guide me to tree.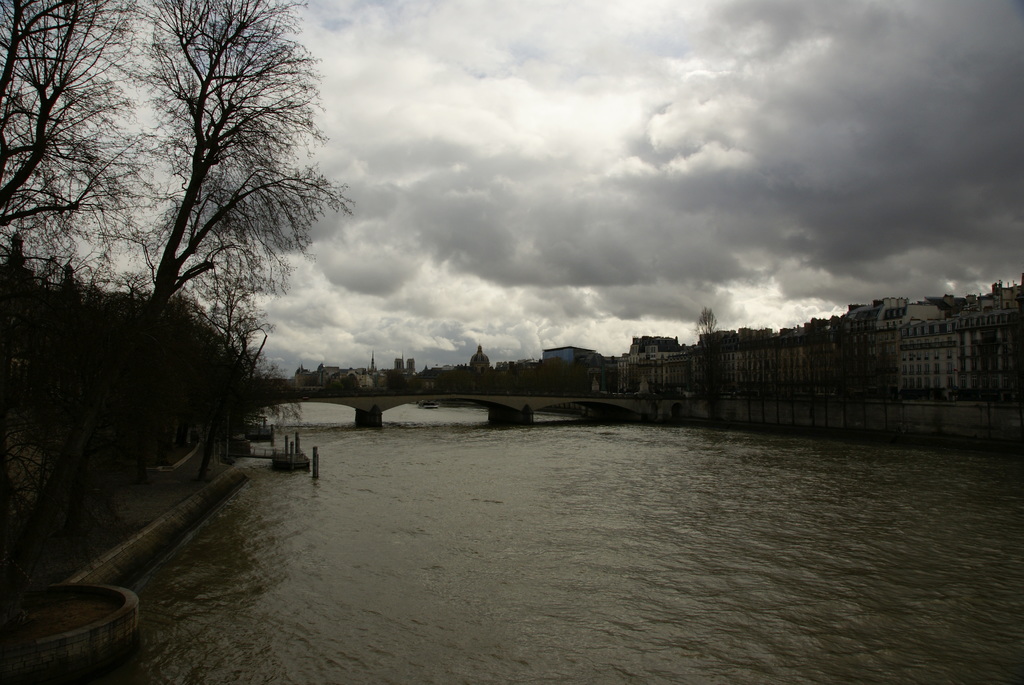
Guidance: (x1=0, y1=0, x2=166, y2=373).
